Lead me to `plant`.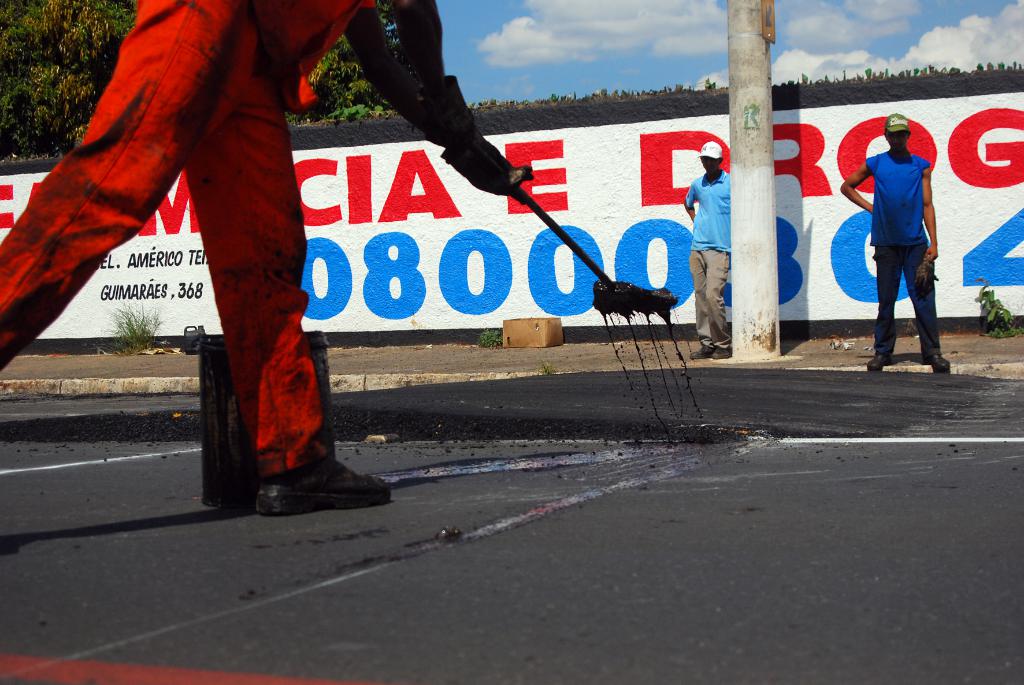
Lead to left=100, top=303, right=162, bottom=352.
